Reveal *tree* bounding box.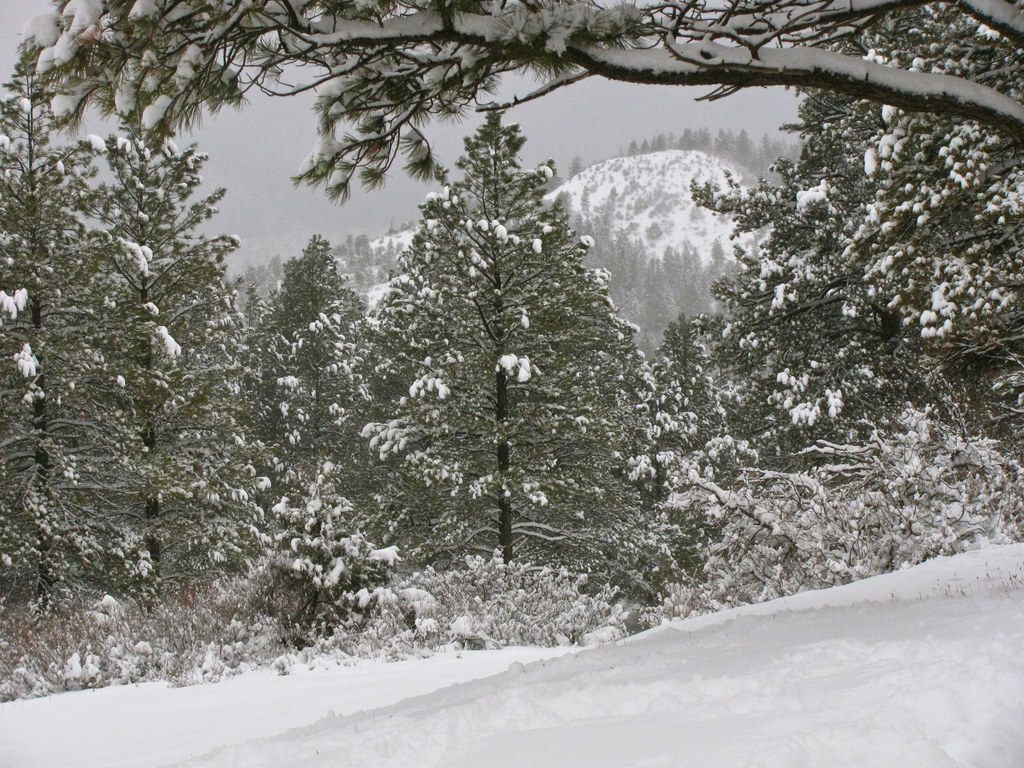
Revealed: 658:0:1023:586.
